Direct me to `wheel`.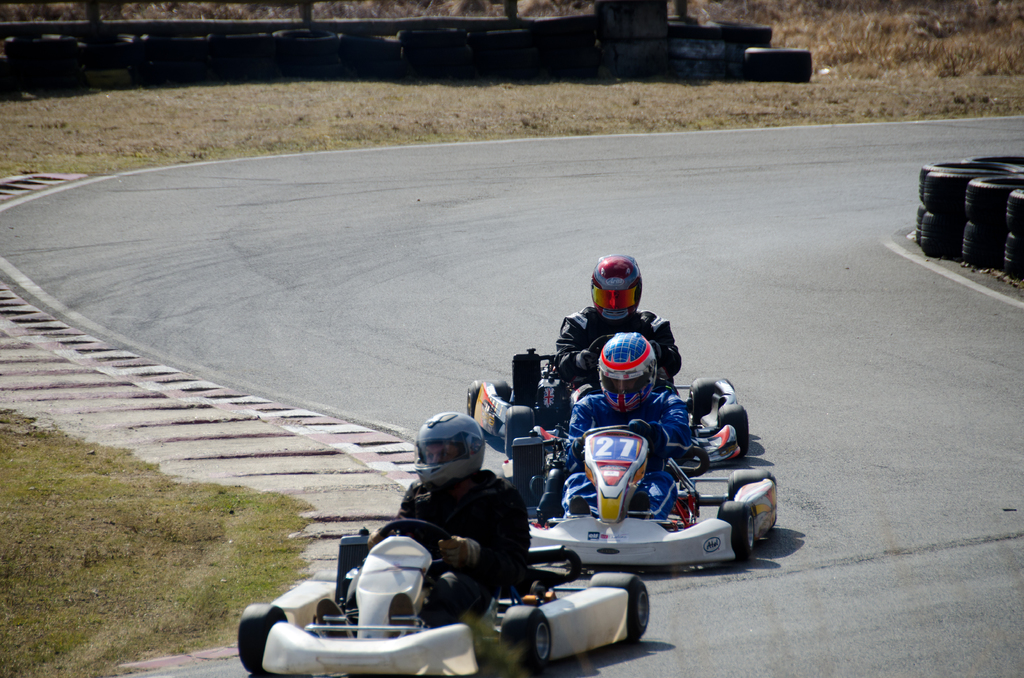
Direction: 499 606 551 674.
